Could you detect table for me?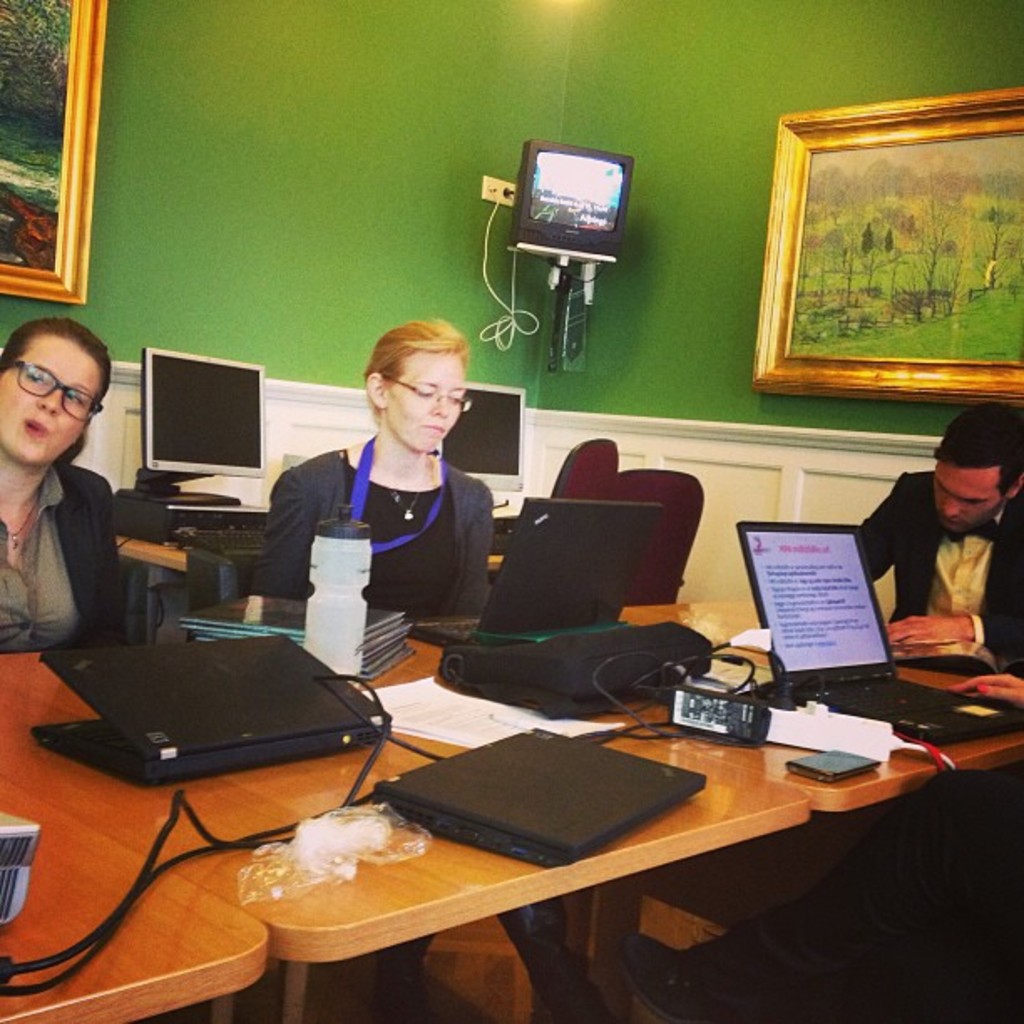
Detection result: 127, 535, 197, 643.
